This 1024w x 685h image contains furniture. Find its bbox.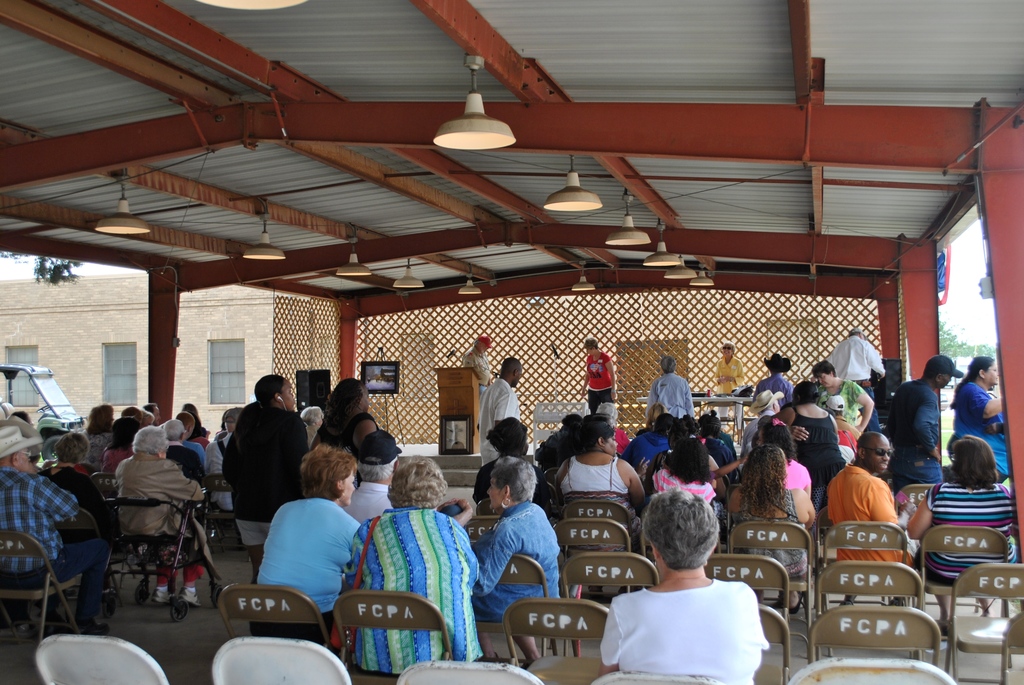
l=492, t=547, r=548, b=597.
